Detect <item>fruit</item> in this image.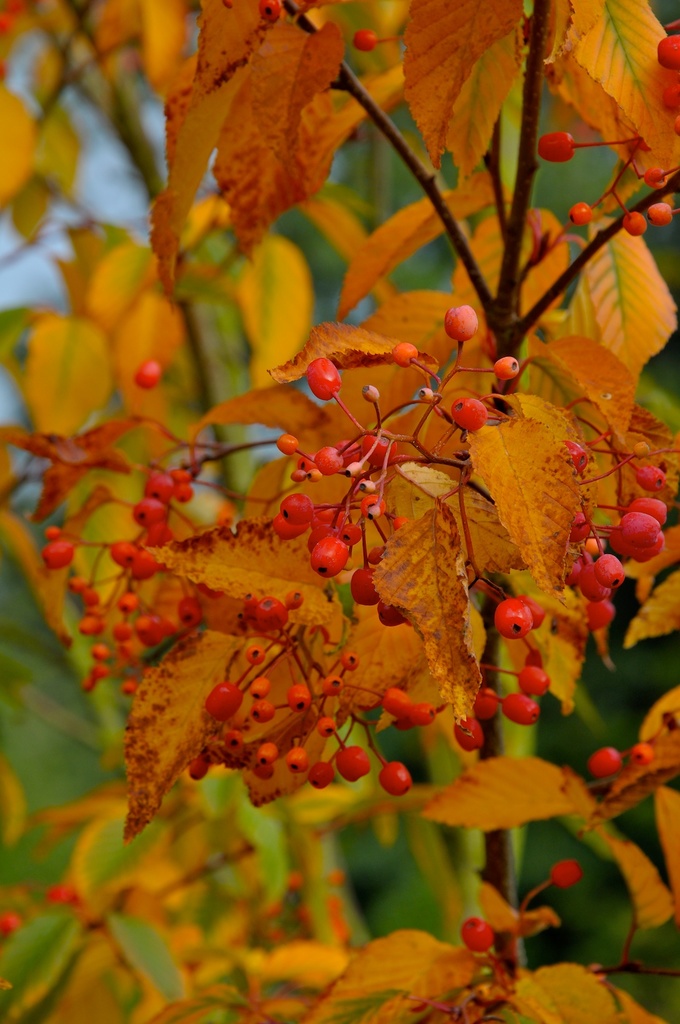
Detection: <region>246, 645, 267, 666</region>.
